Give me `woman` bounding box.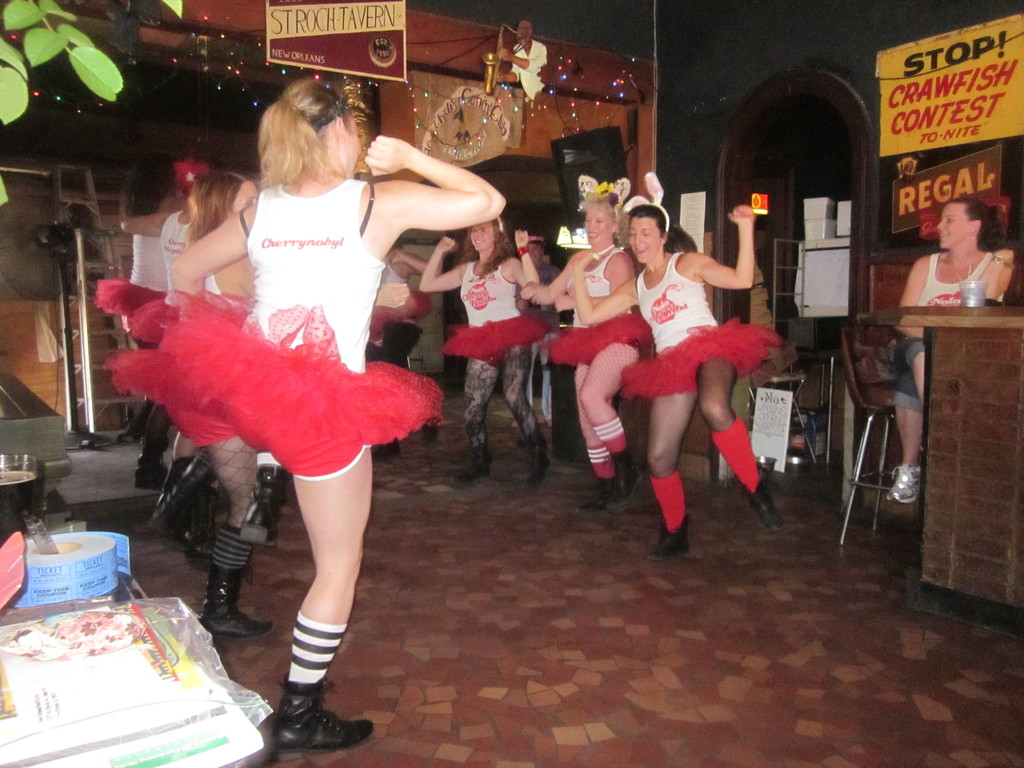
box=[122, 155, 230, 541].
